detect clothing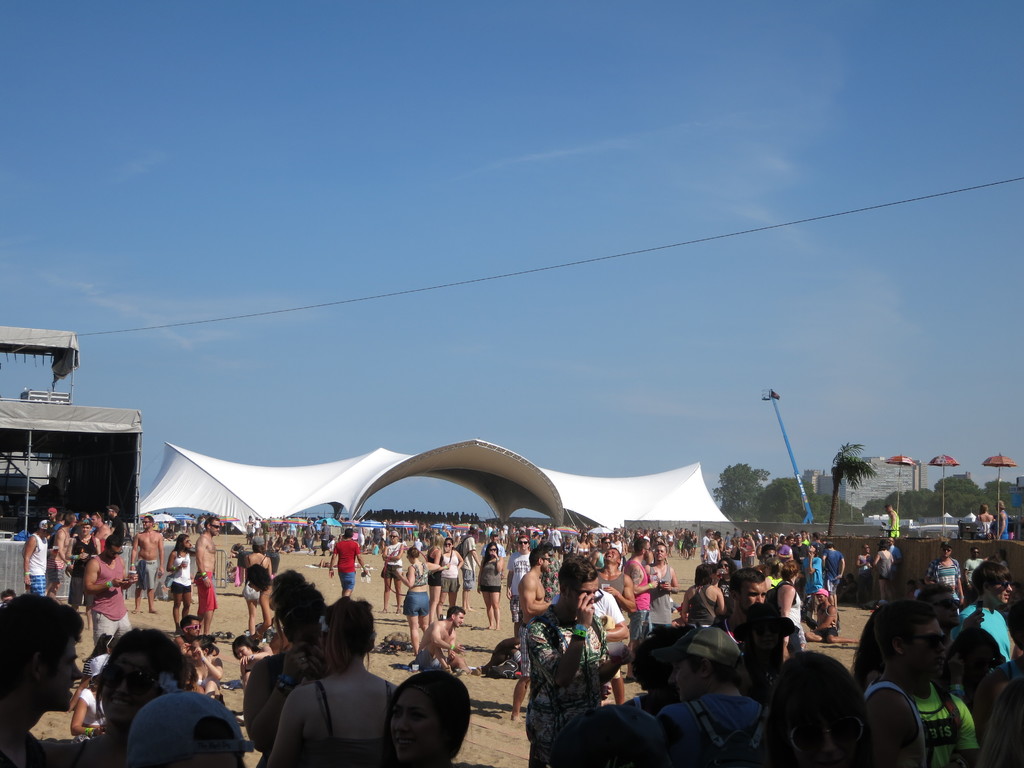
detection(873, 549, 893, 580)
